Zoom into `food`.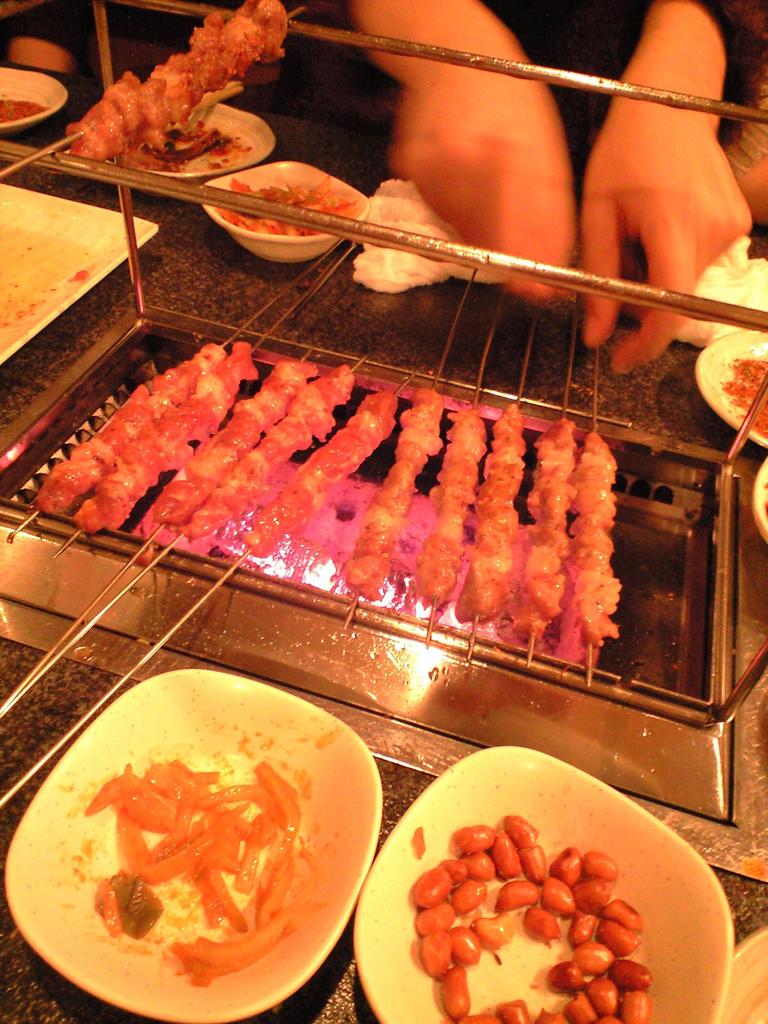
Zoom target: locate(719, 355, 767, 441).
